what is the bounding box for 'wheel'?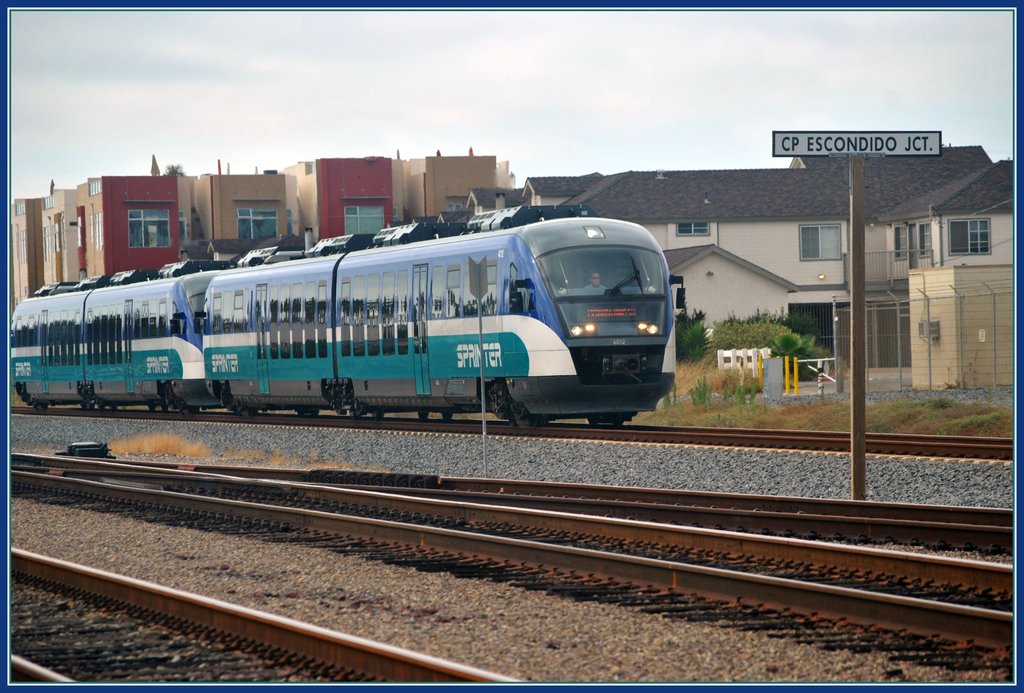
<box>148,403,155,412</box>.
